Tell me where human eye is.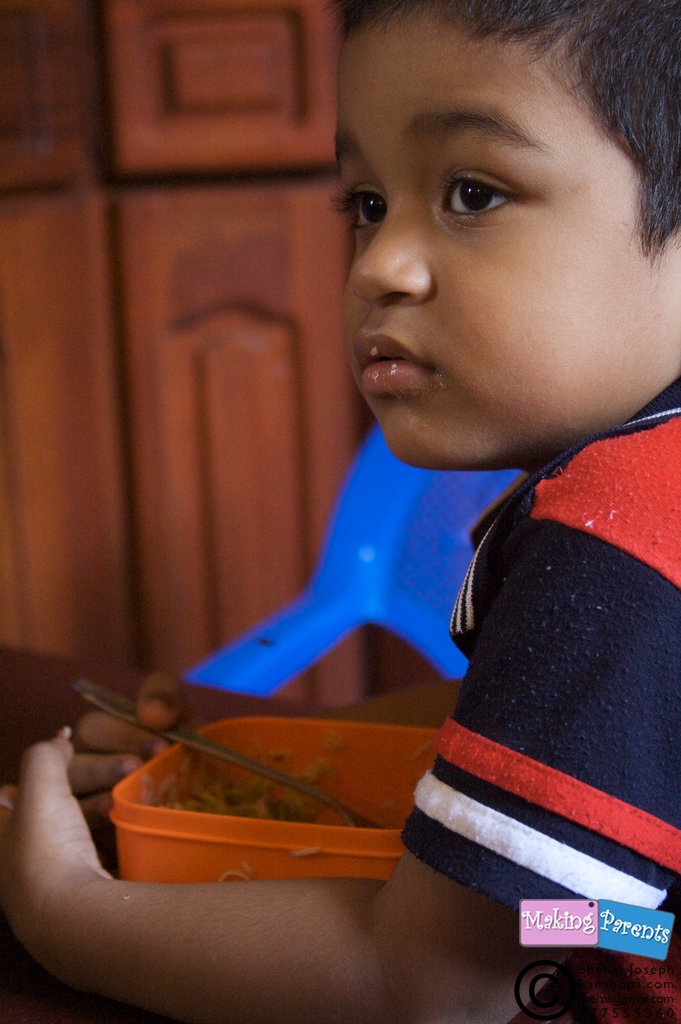
human eye is at rect(330, 186, 385, 235).
